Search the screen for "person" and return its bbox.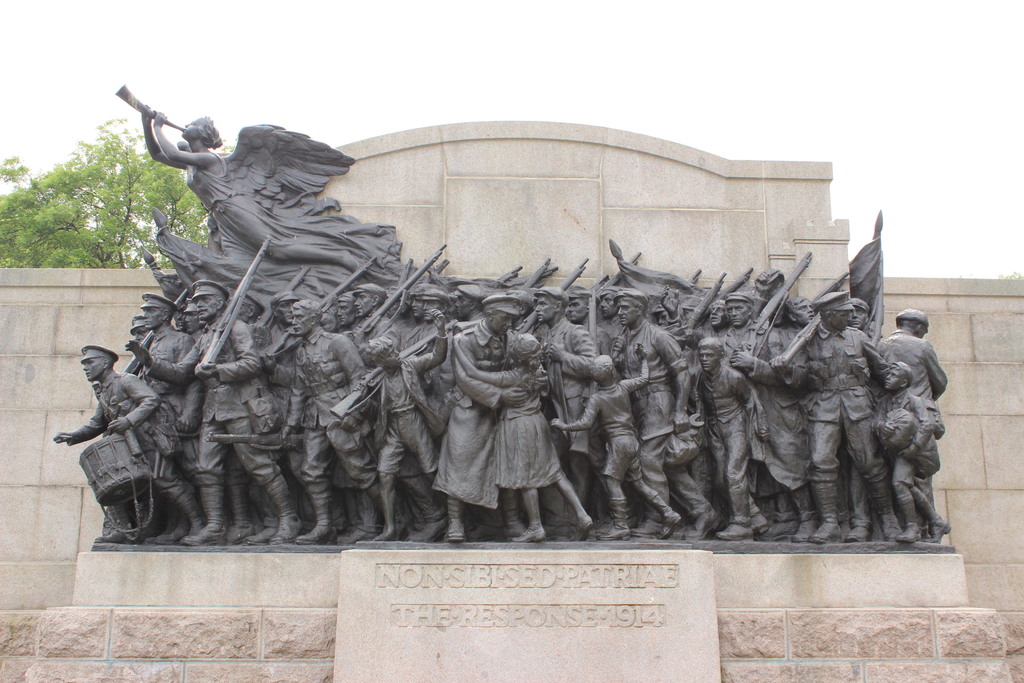
Found: 140,115,364,283.
